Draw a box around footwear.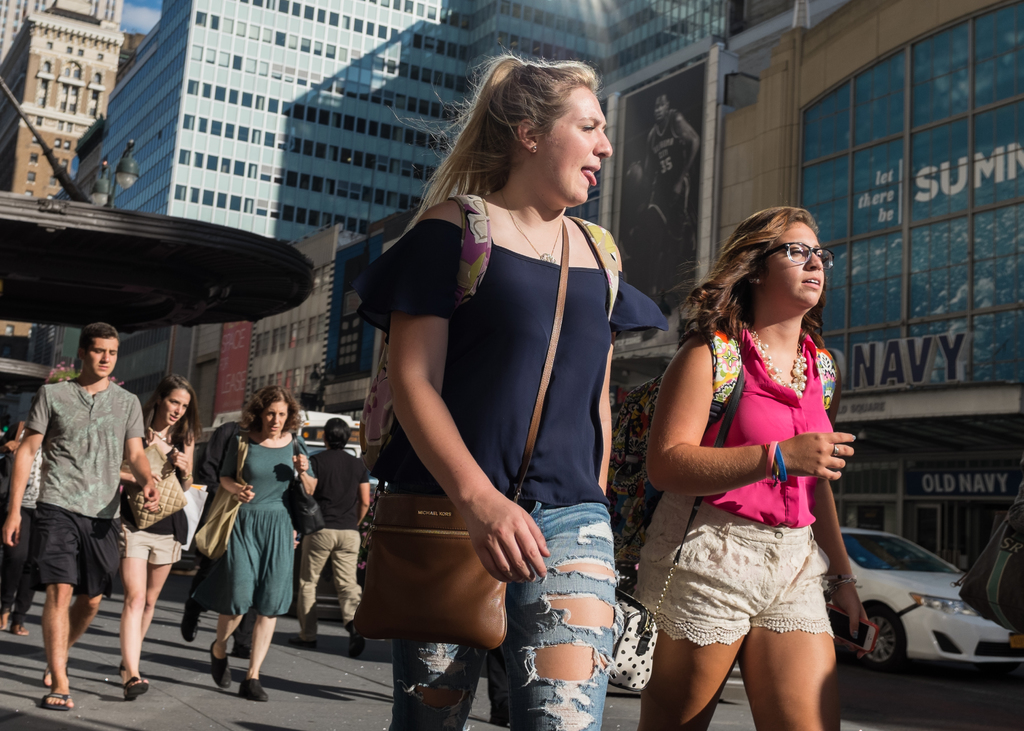
bbox=[348, 625, 366, 659].
